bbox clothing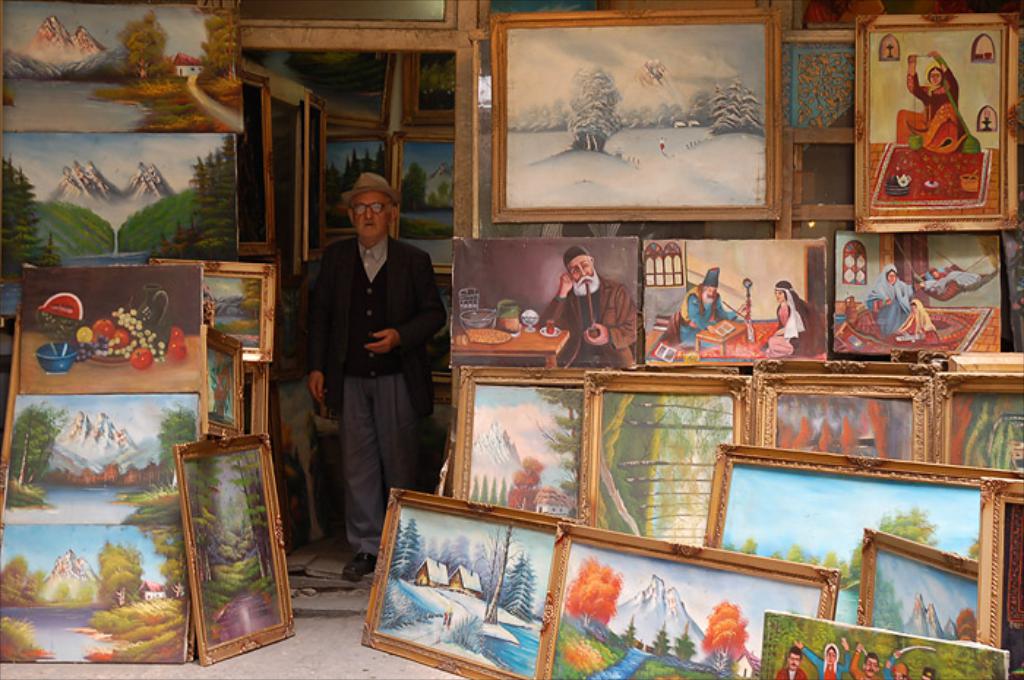
region(774, 665, 805, 679)
